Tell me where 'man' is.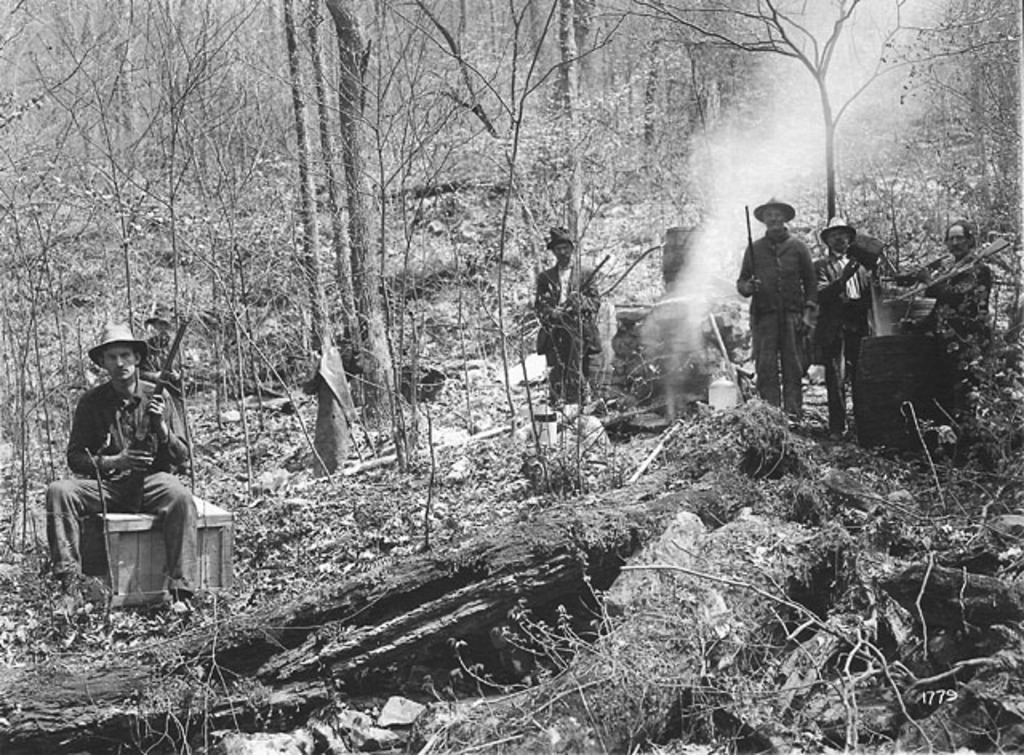
'man' is at bbox=[728, 189, 821, 422].
